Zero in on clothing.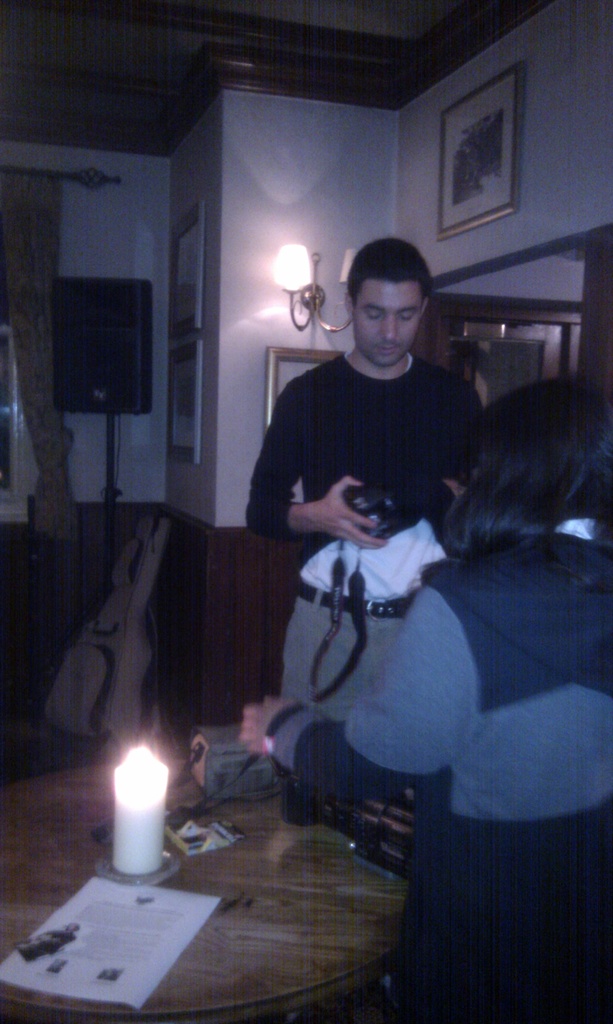
Zeroed in: select_region(271, 516, 612, 1023).
